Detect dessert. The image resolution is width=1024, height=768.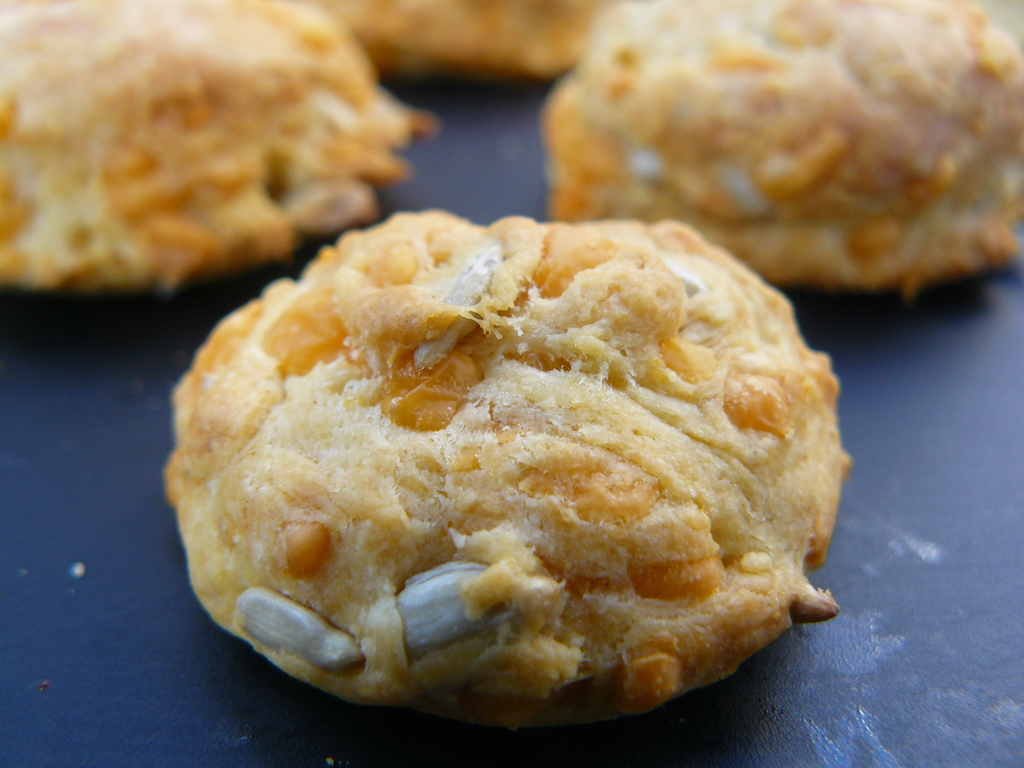
detection(171, 209, 851, 733).
